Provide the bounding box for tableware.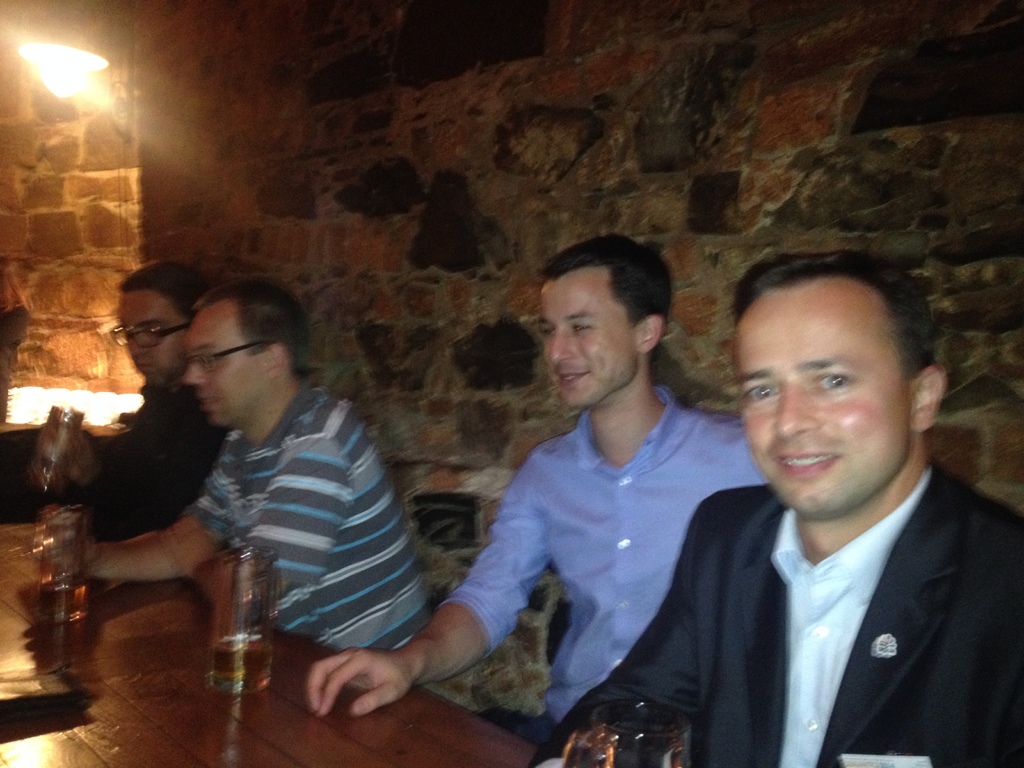
x1=35, y1=404, x2=87, y2=492.
